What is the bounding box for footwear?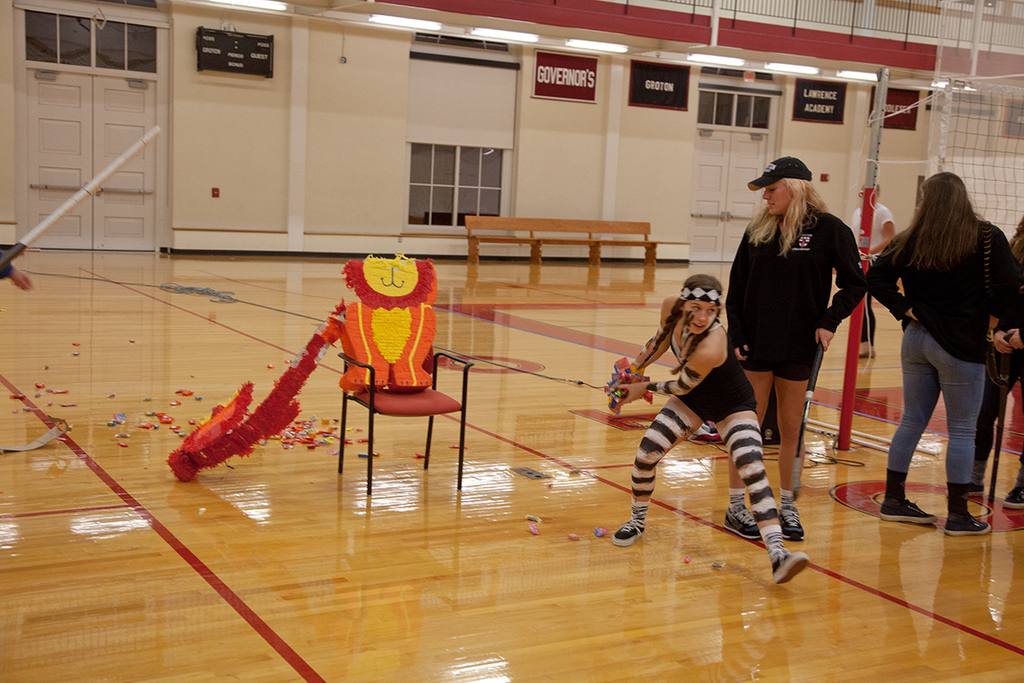
box=[759, 537, 813, 595].
